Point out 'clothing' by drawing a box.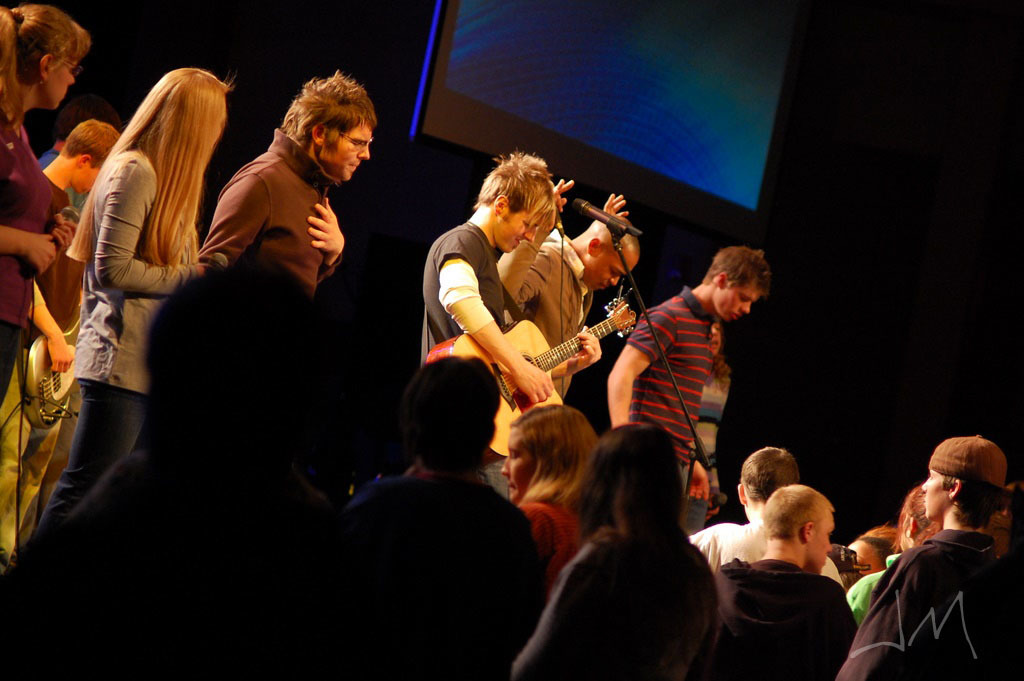
[221,129,336,311].
